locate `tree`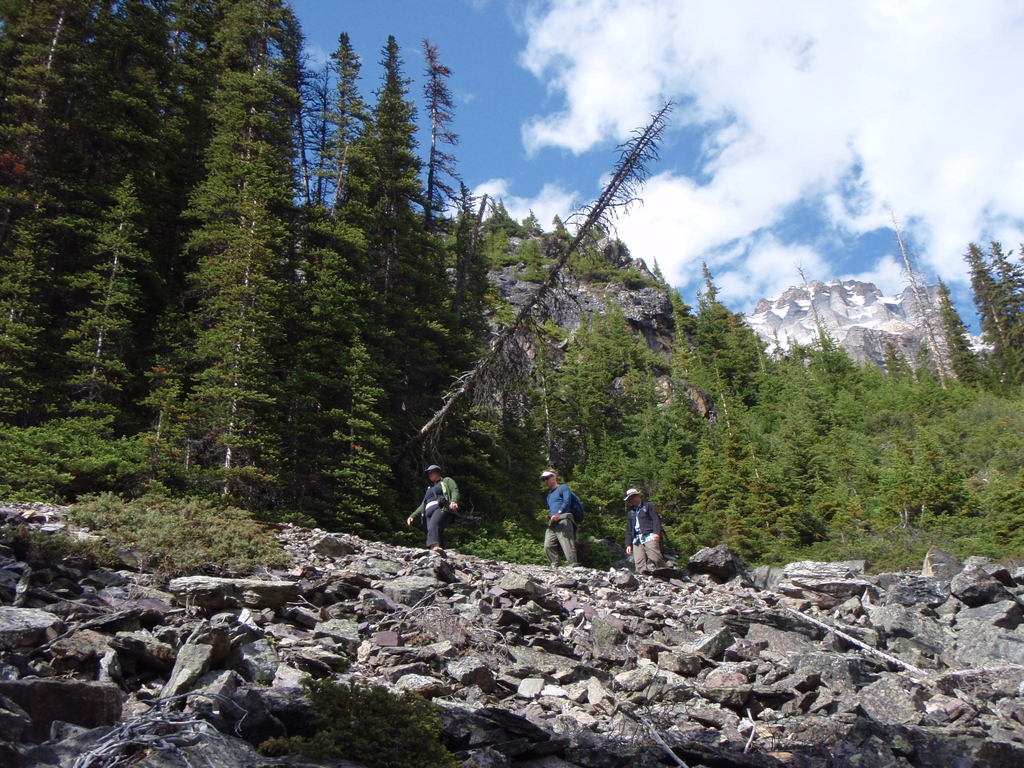
locate(92, 0, 178, 245)
